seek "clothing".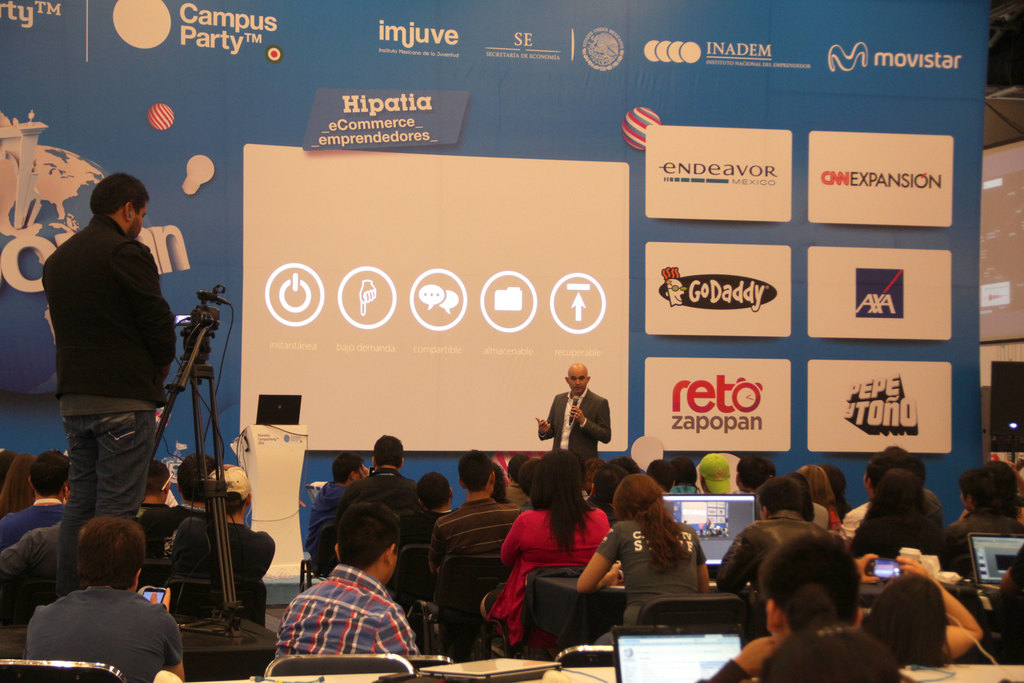
bbox(591, 519, 706, 664).
